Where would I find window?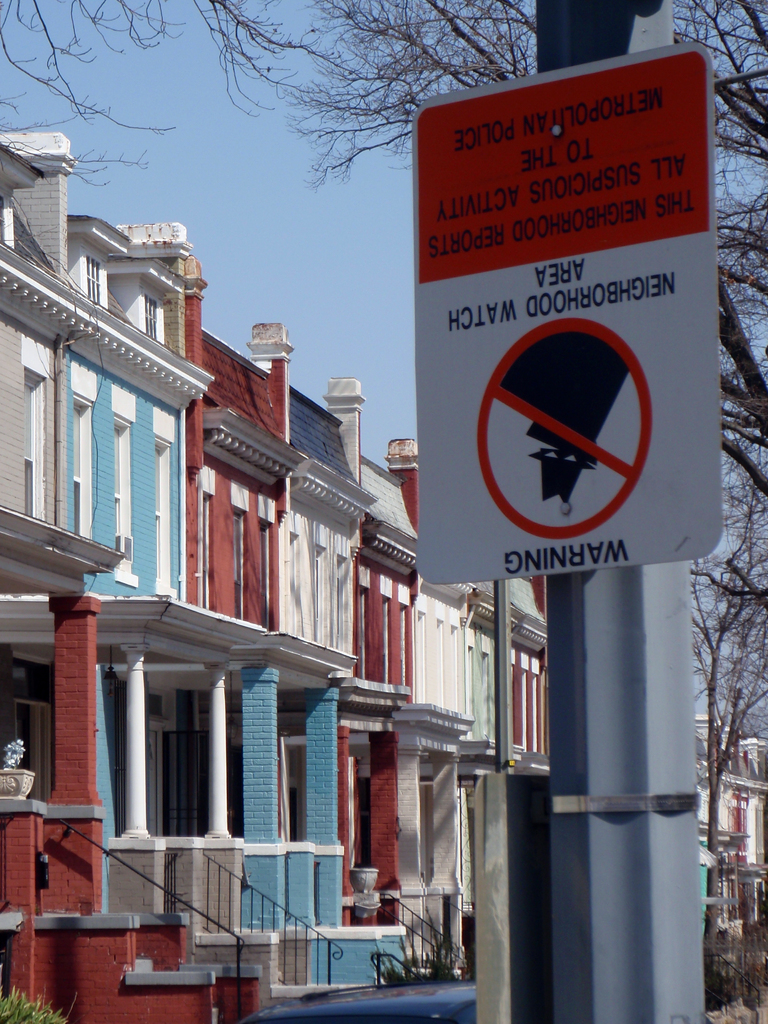
At detection(109, 415, 137, 585).
